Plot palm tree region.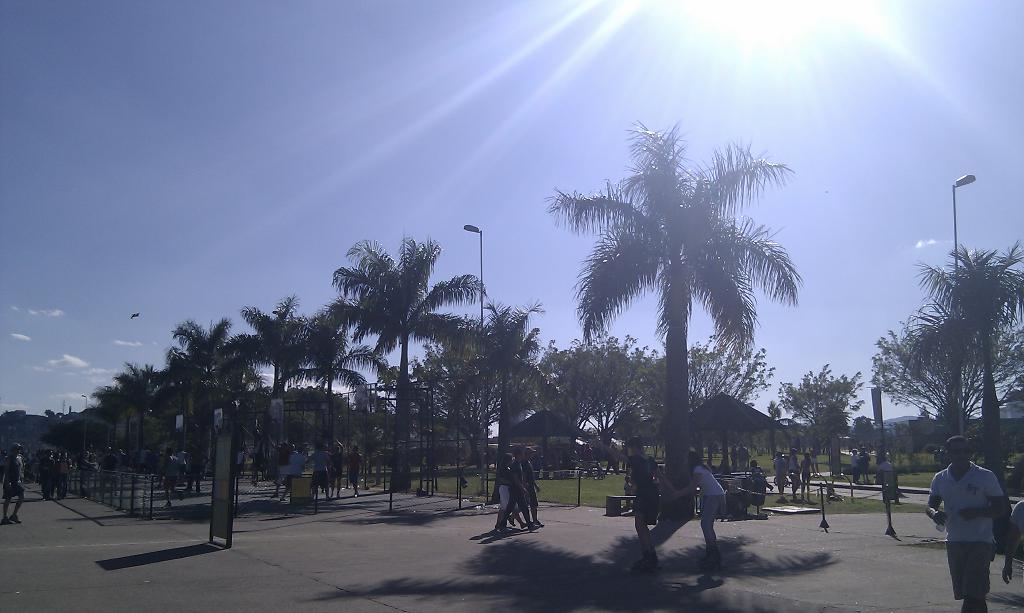
Plotted at bbox=[333, 222, 490, 490].
